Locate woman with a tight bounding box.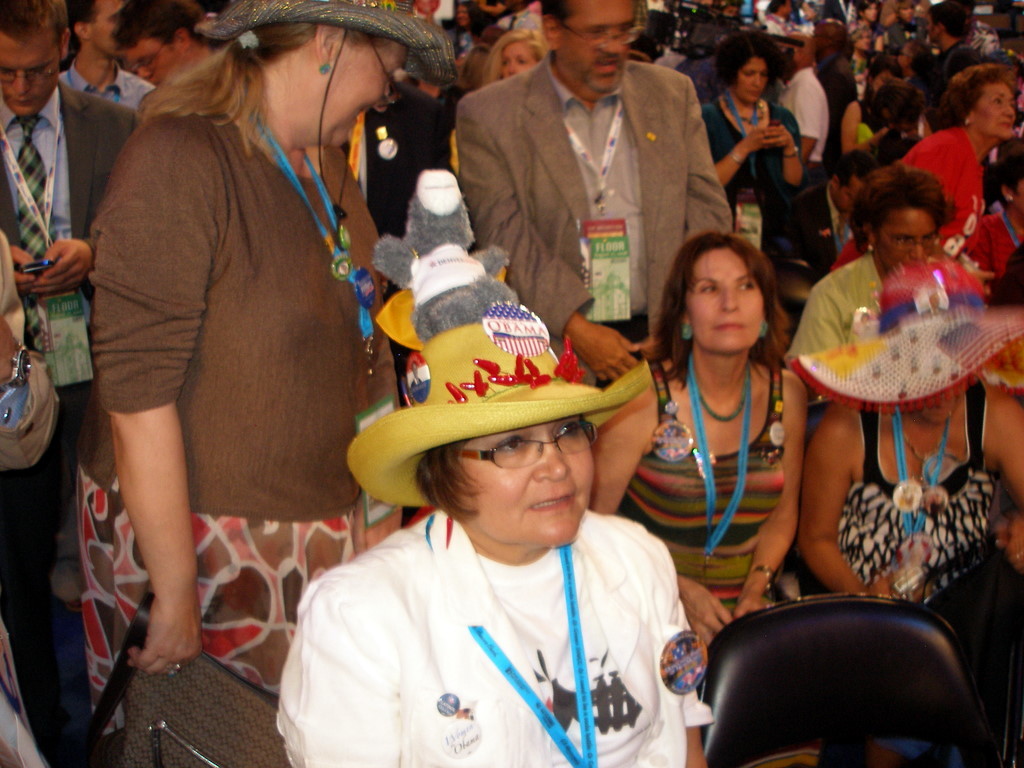
474:26:543:94.
